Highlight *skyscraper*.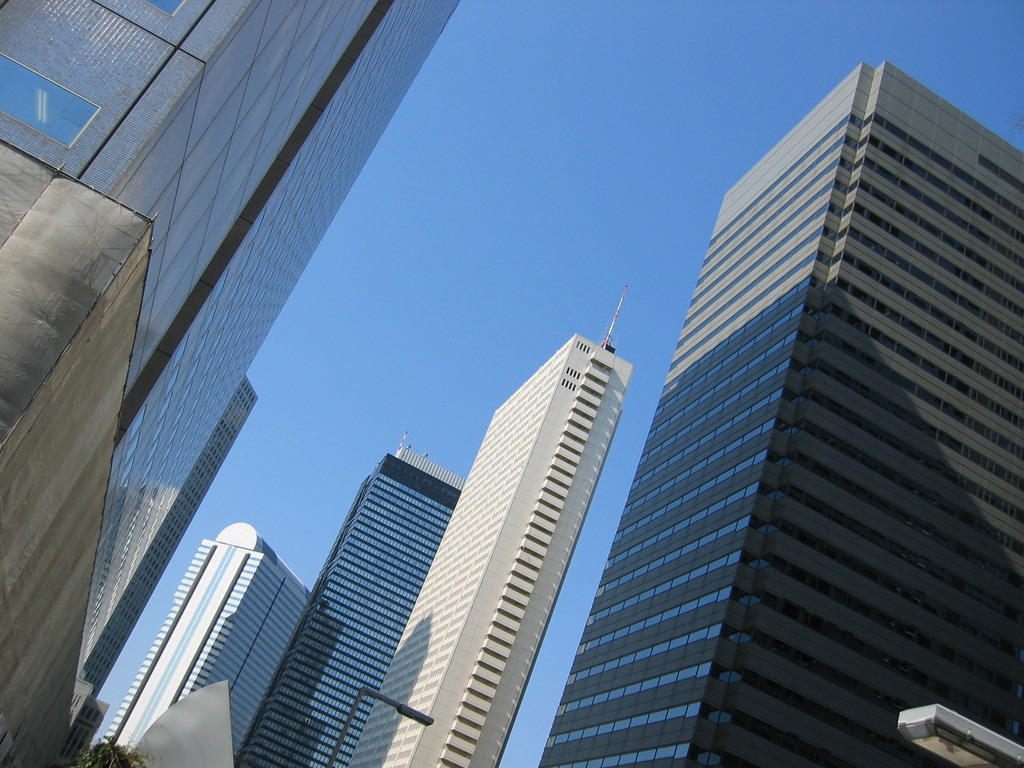
Highlighted region: [540, 58, 1023, 767].
